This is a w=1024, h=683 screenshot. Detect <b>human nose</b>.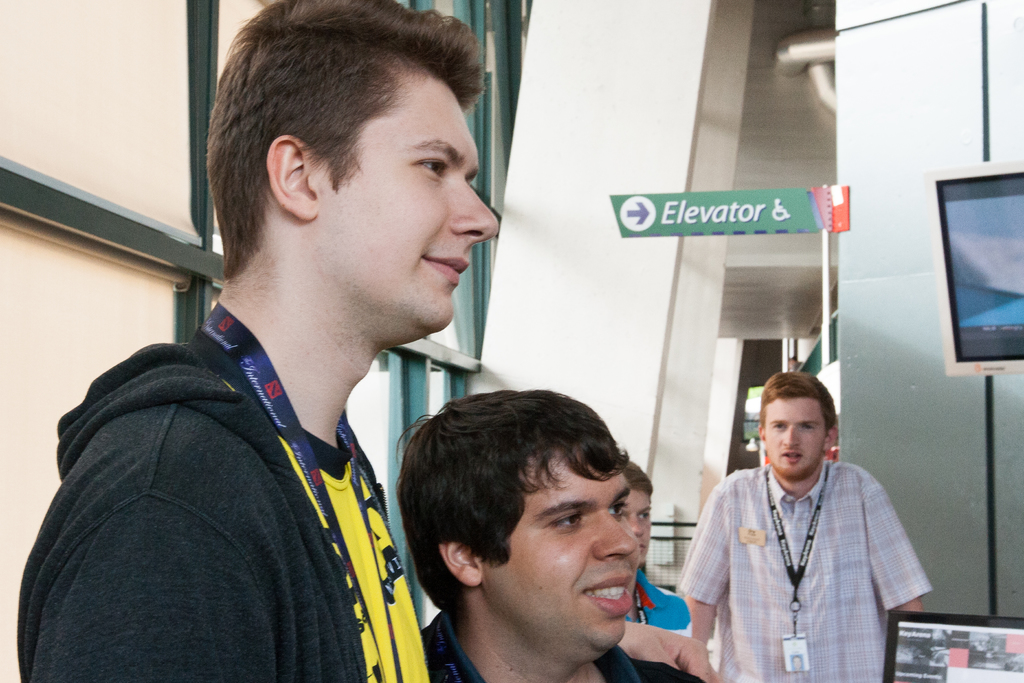
<box>450,182,497,242</box>.
